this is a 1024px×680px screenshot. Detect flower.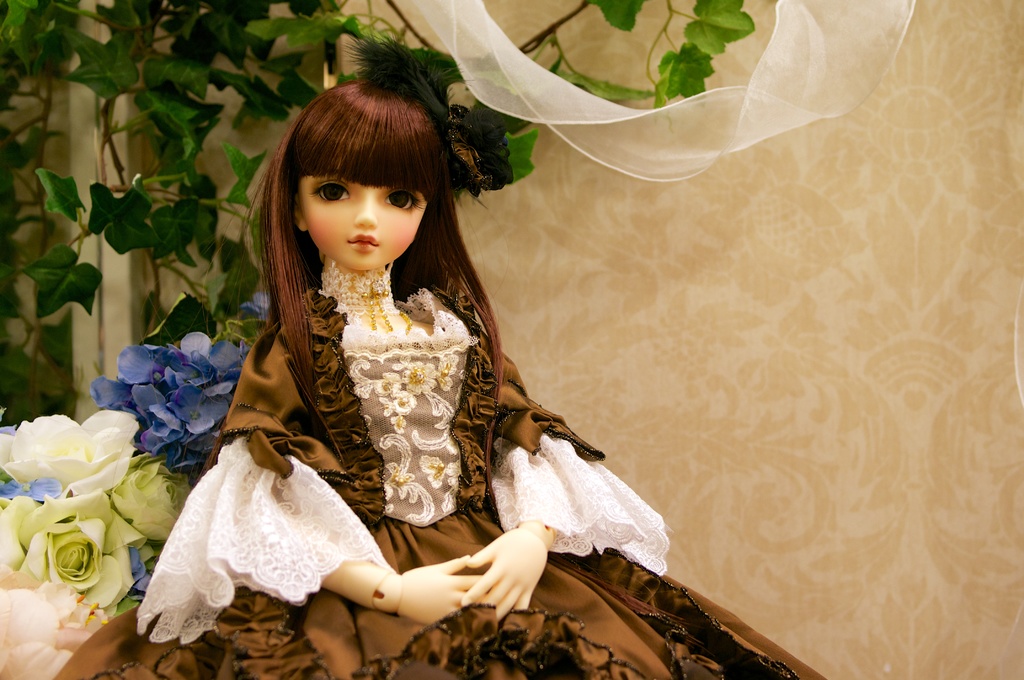
bbox=[101, 449, 191, 569].
